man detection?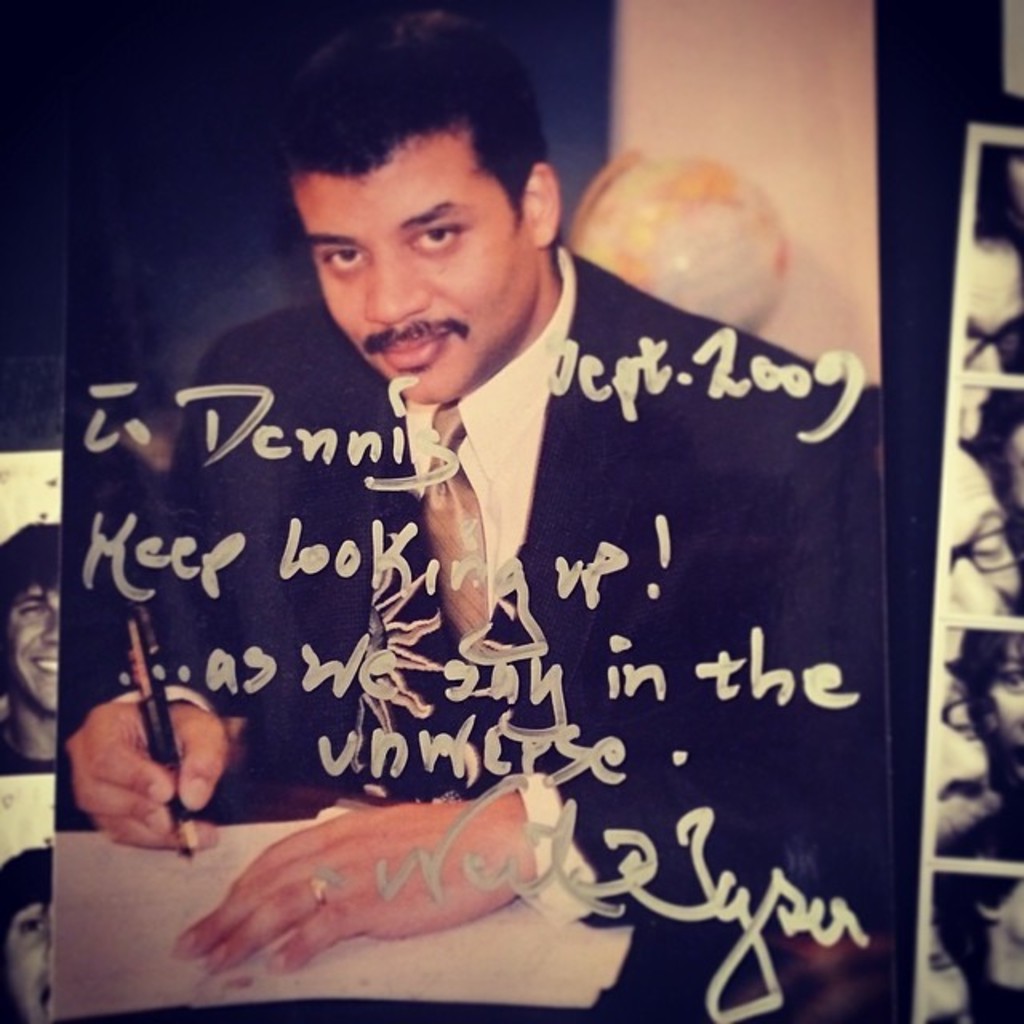
box=[163, 80, 858, 875]
